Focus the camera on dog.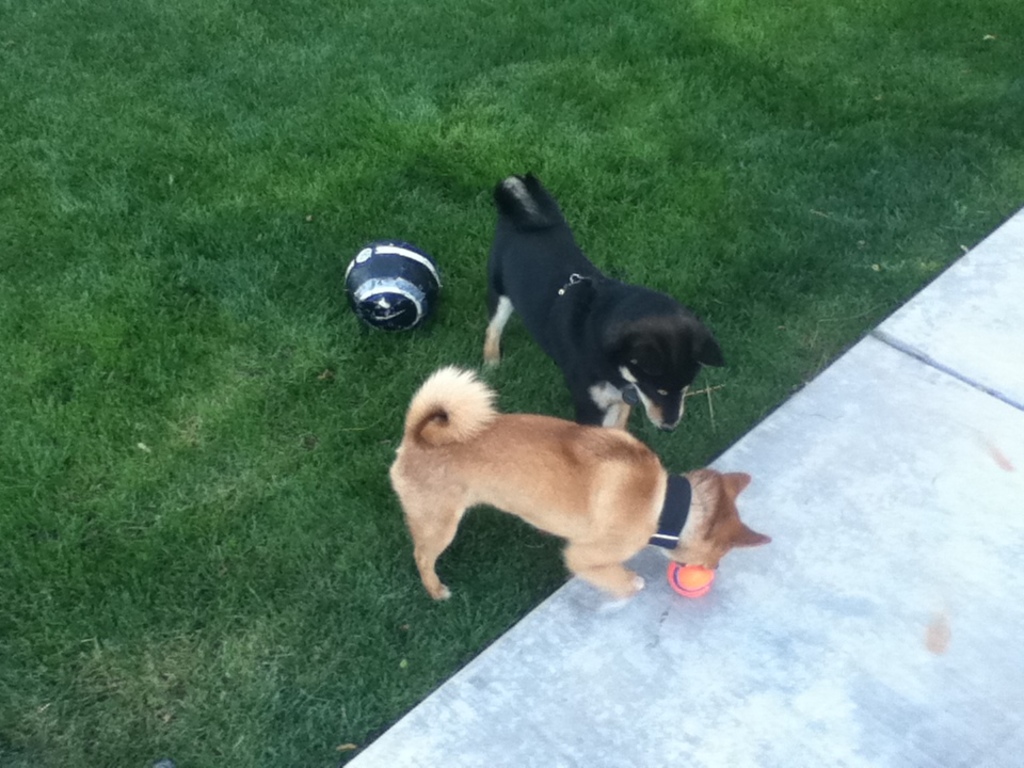
Focus region: bbox=[477, 172, 723, 433].
